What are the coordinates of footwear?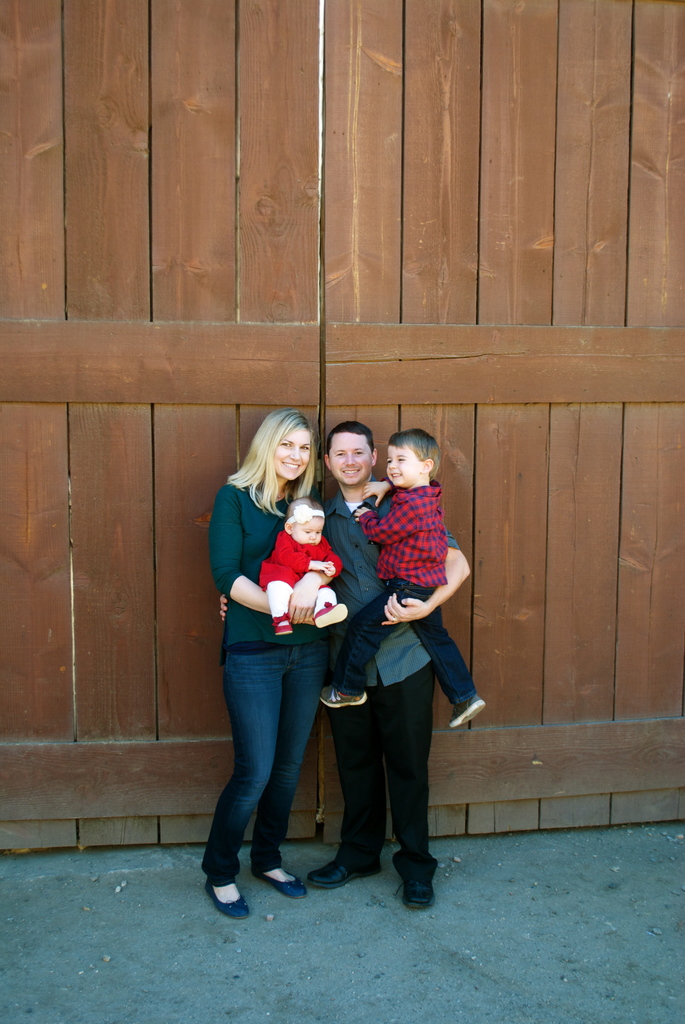
box=[206, 879, 253, 920].
